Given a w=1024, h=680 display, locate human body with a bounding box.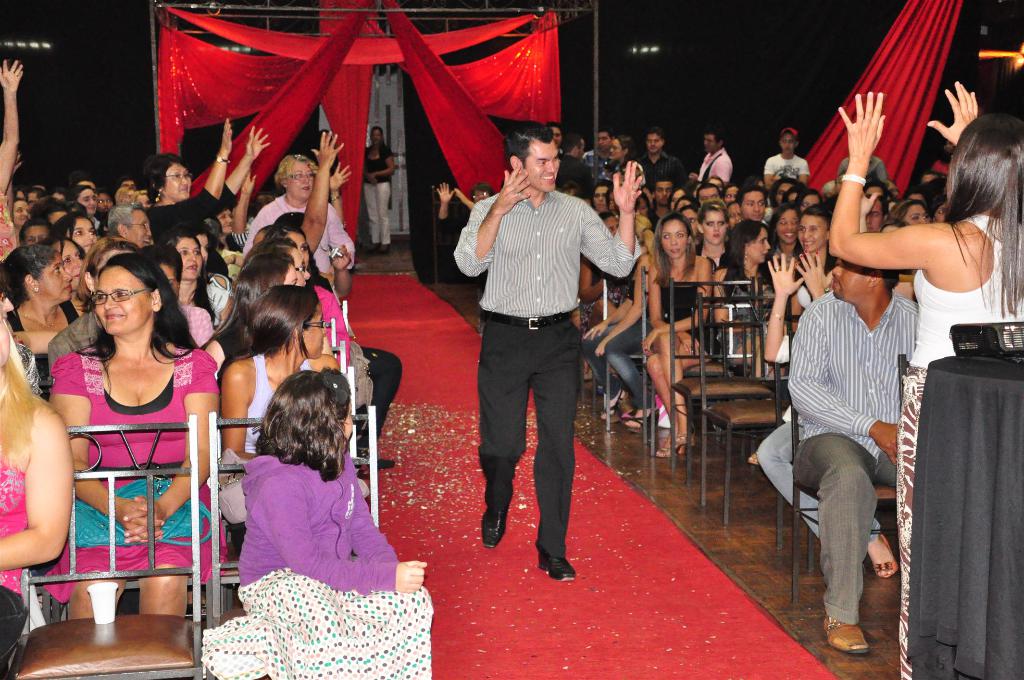
Located: [left=452, top=164, right=646, bottom=584].
